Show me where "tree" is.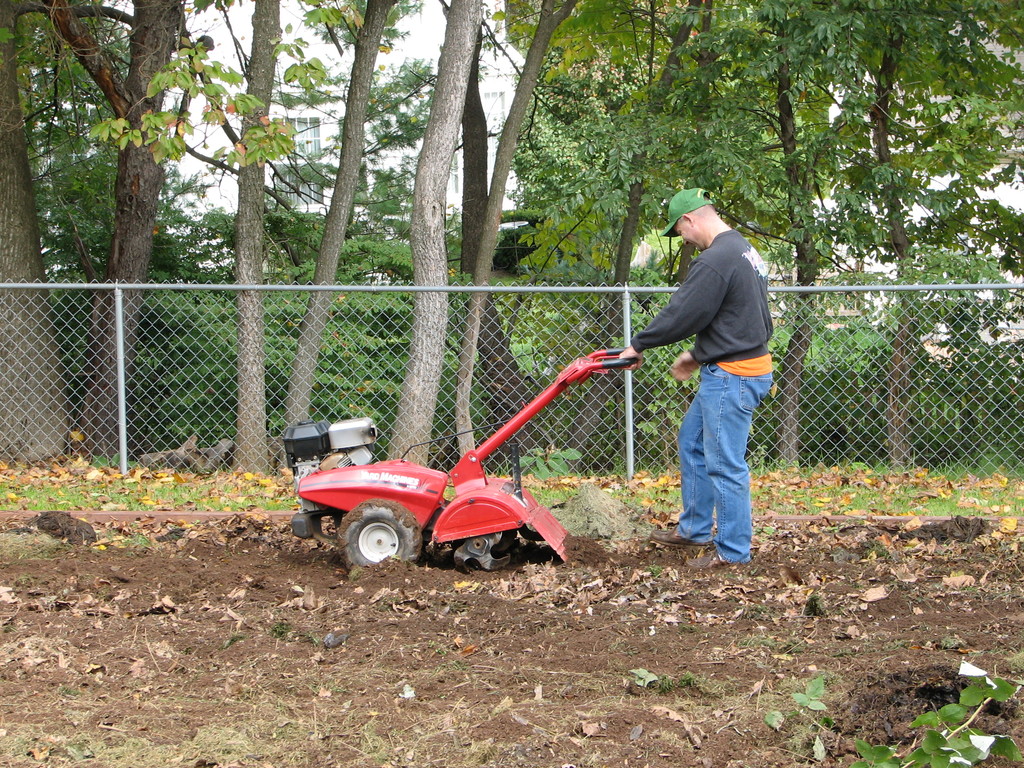
"tree" is at [383,0,490,471].
